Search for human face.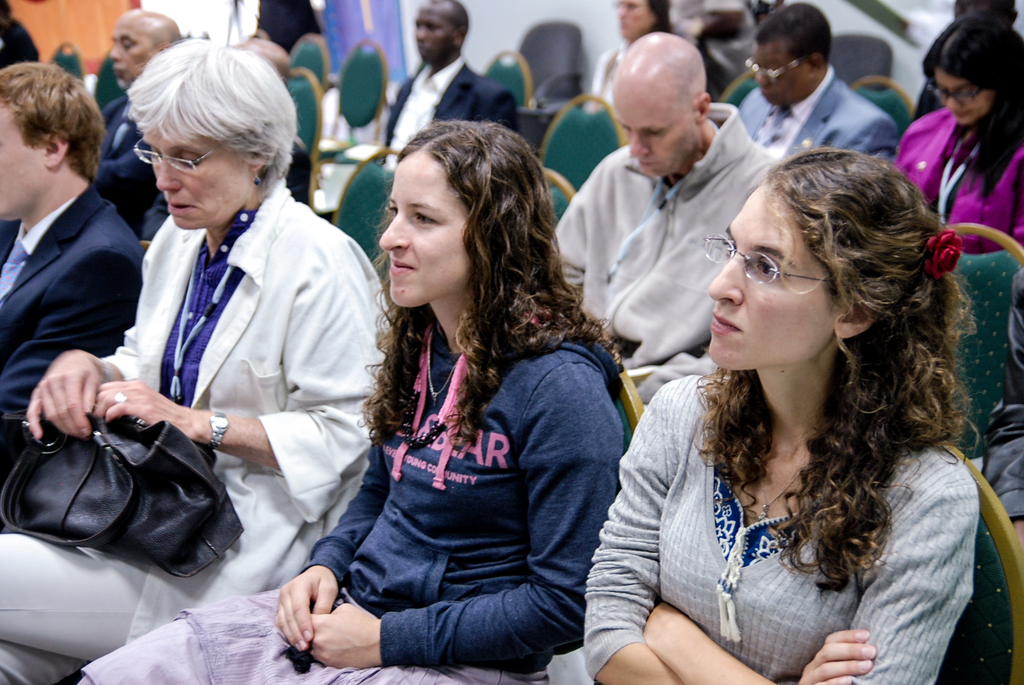
Found at crop(613, 0, 653, 36).
